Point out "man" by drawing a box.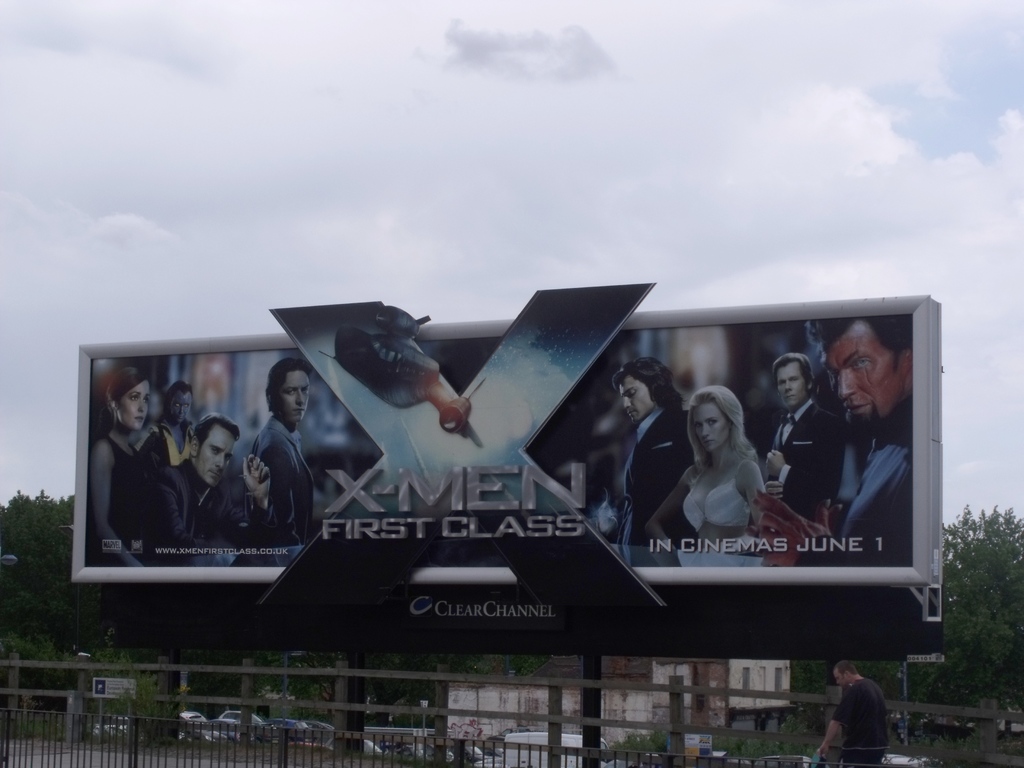
[141,414,271,562].
